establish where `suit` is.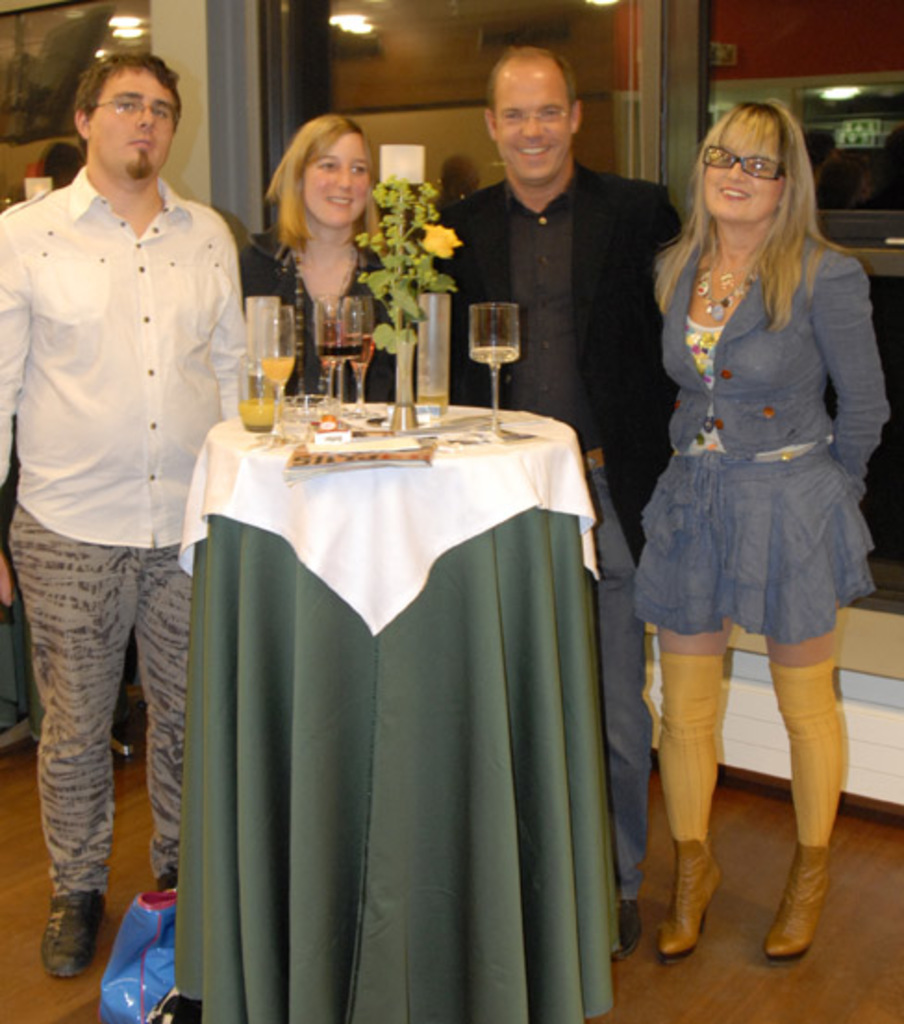
Established at {"x1": 437, "y1": 152, "x2": 678, "y2": 567}.
